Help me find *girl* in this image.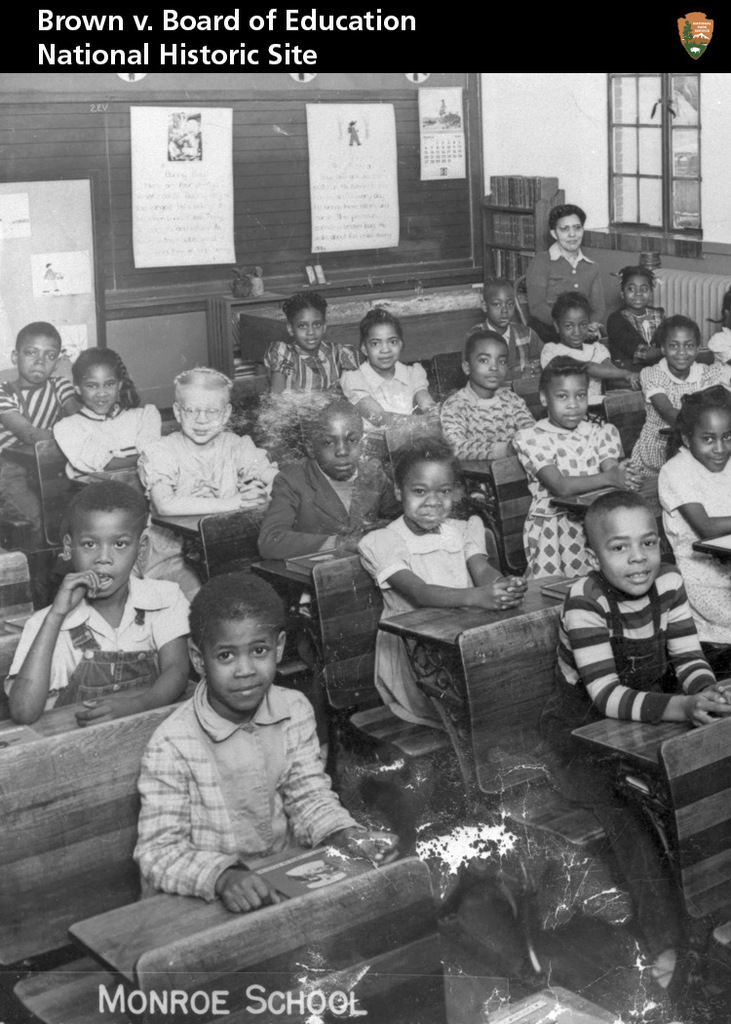
Found it: (left=340, top=305, right=427, bottom=424).
